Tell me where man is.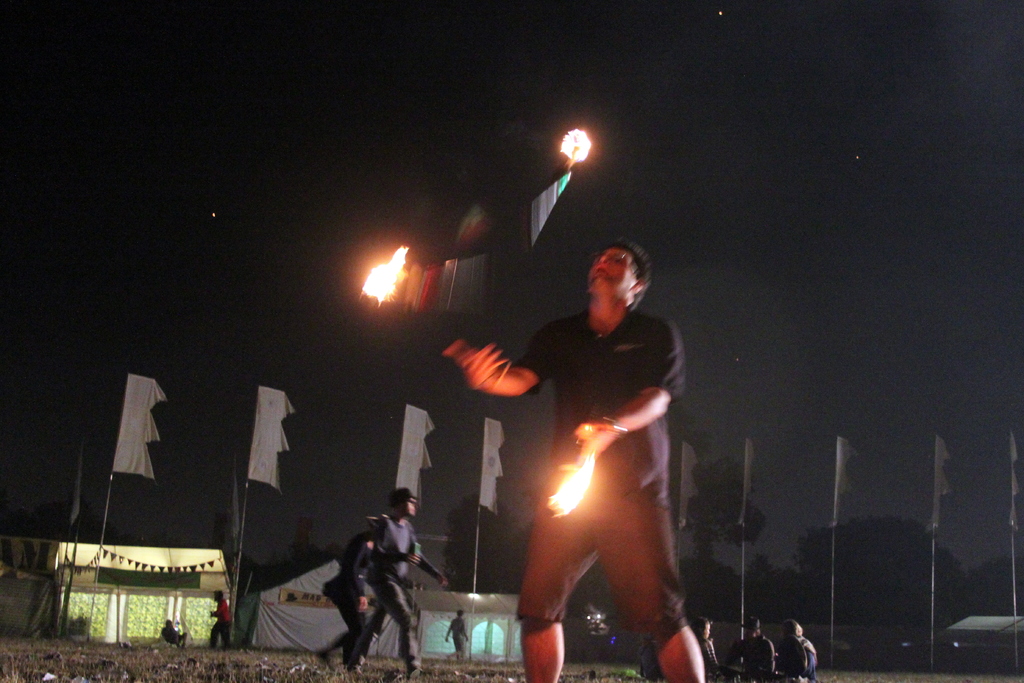
man is at x1=478 y1=237 x2=719 y2=656.
